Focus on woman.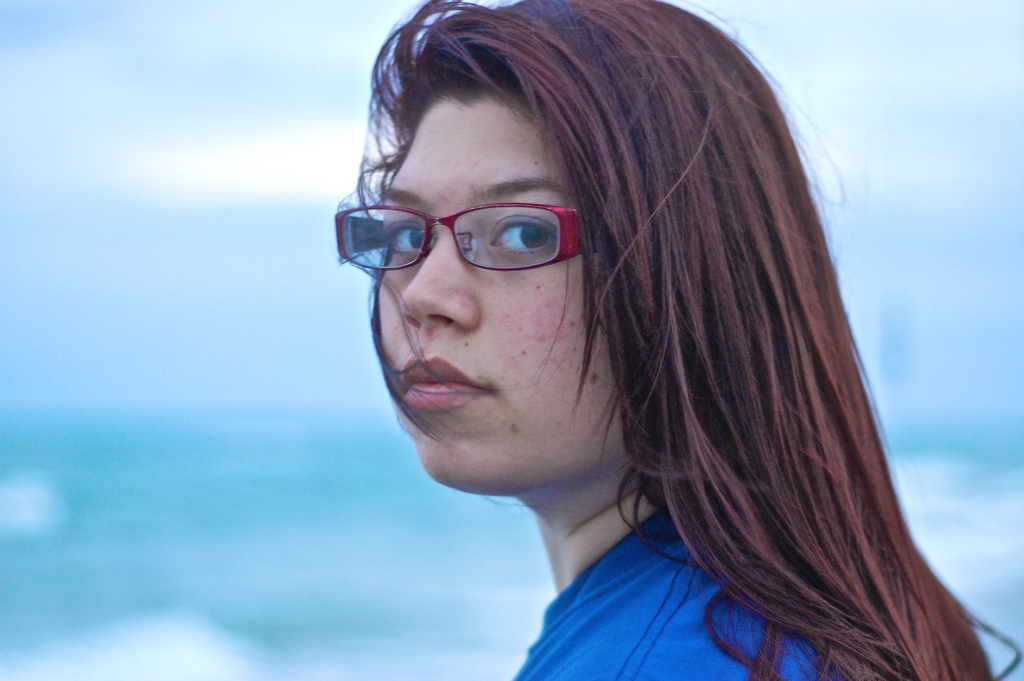
Focused at rect(330, 0, 1022, 680).
